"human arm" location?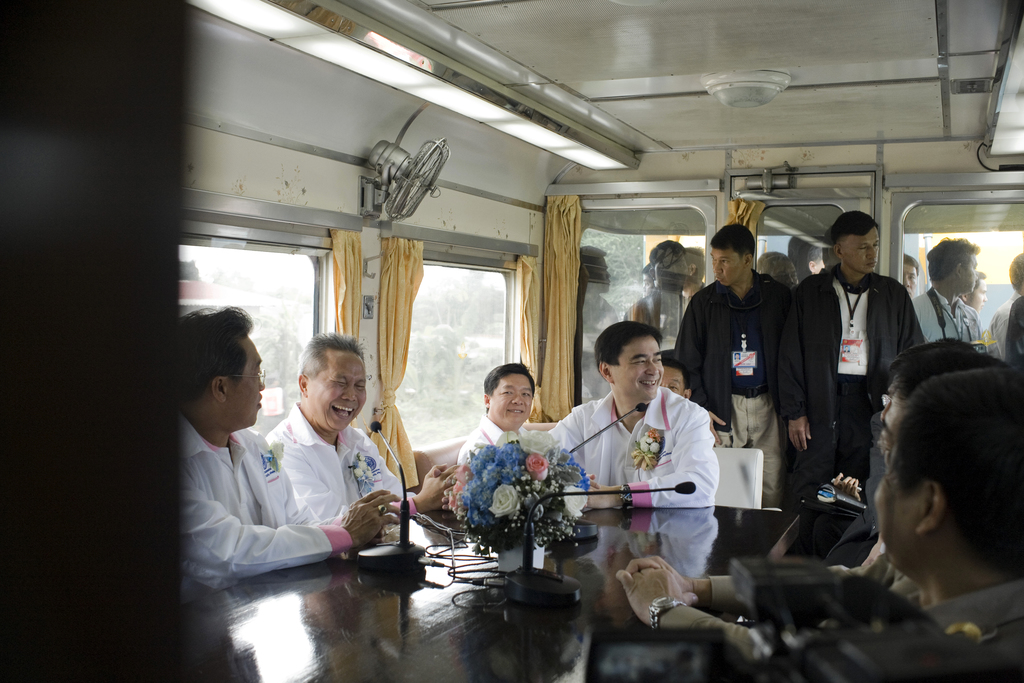
BBox(776, 285, 810, 468)
